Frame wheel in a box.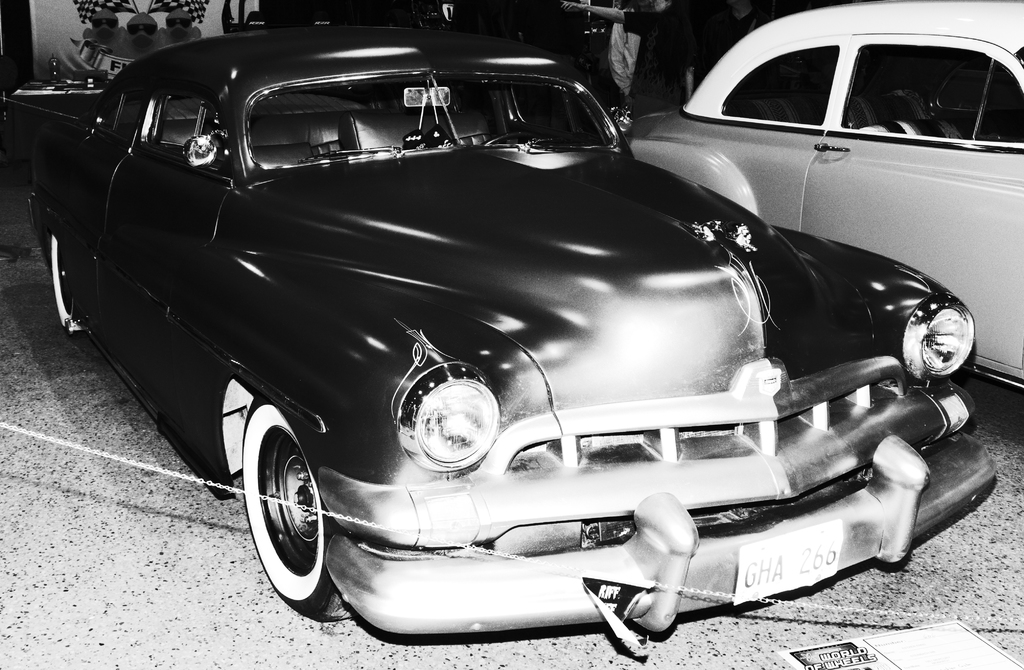
l=486, t=134, r=538, b=150.
